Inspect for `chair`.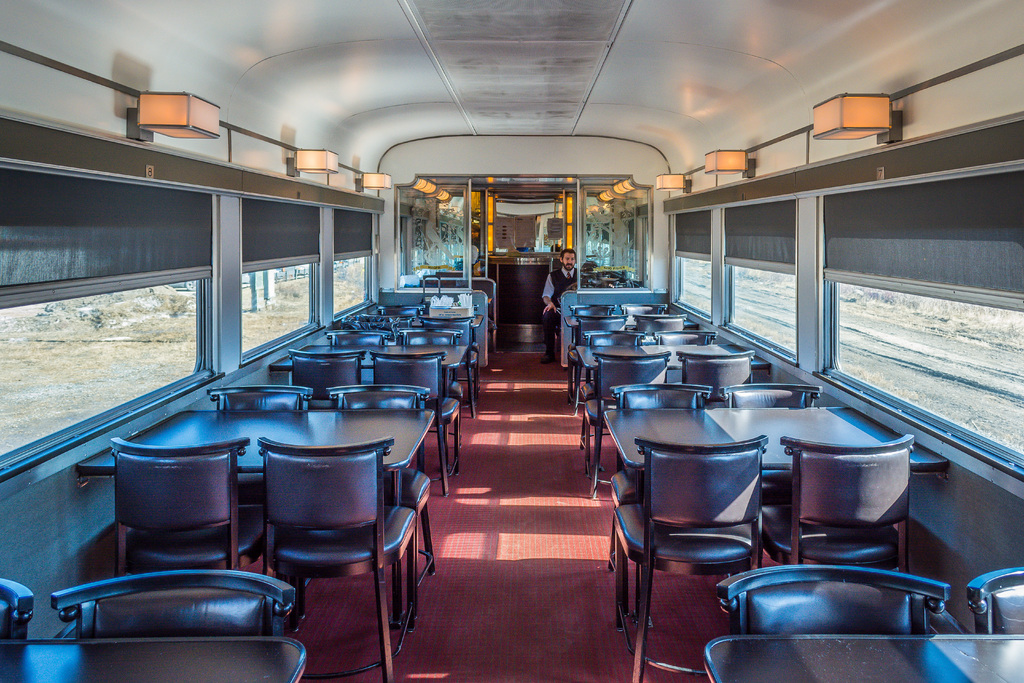
Inspection: [964,568,1023,634].
